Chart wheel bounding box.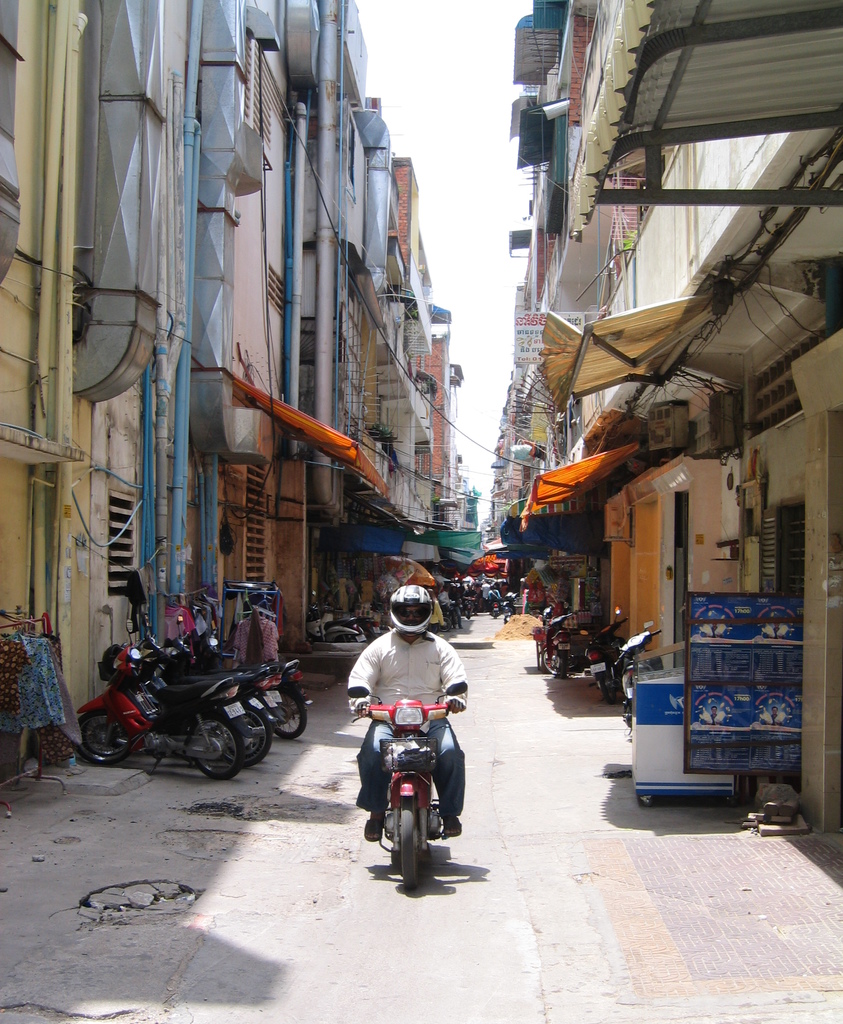
Charted: (left=599, top=674, right=613, bottom=703).
